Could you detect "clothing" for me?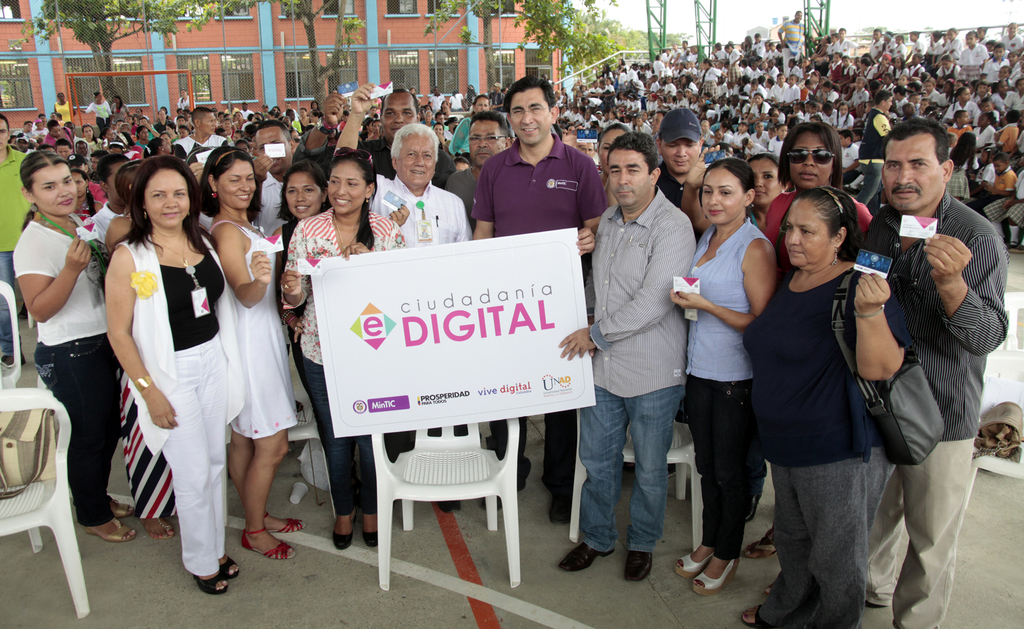
Detection result: 972:128:993:153.
